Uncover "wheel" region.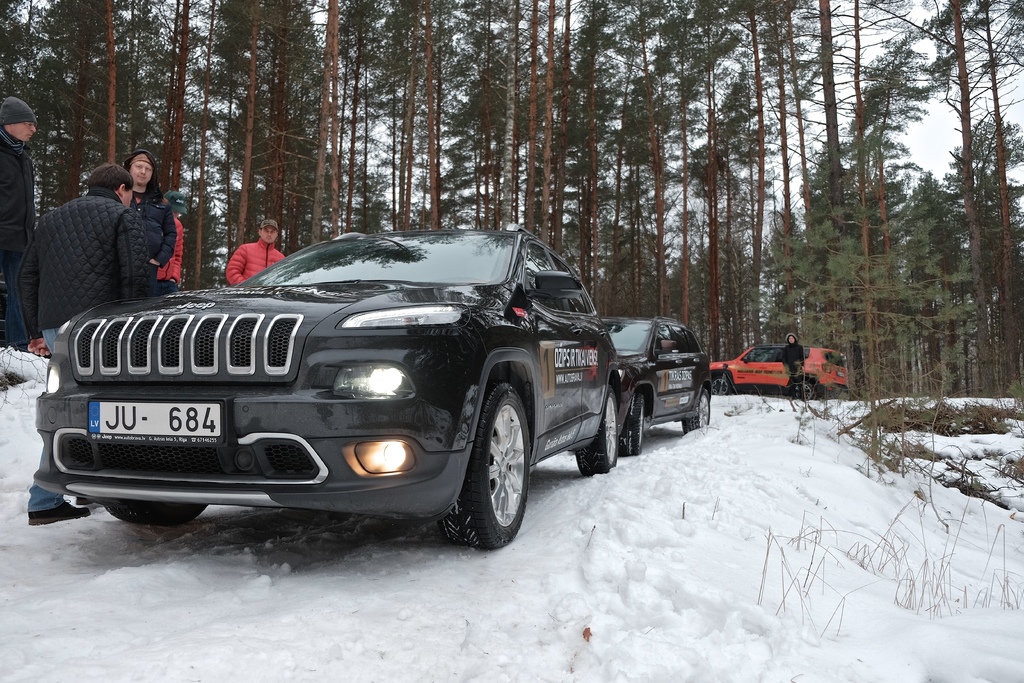
Uncovered: detection(102, 502, 204, 526).
